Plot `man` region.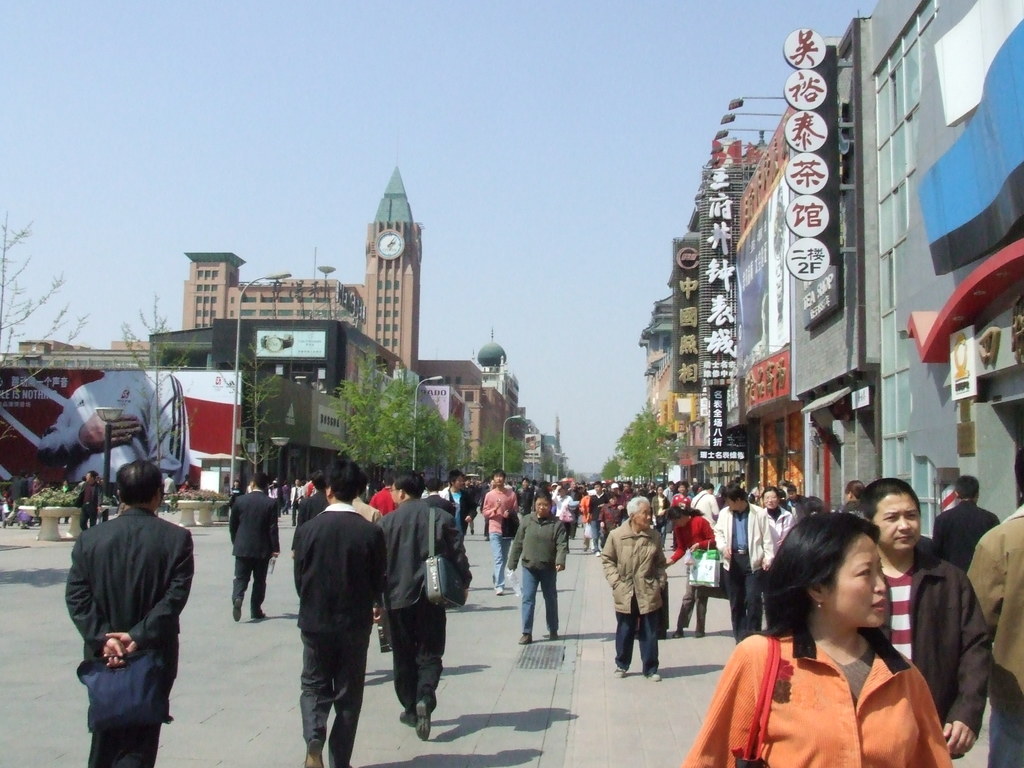
Plotted at {"x1": 478, "y1": 472, "x2": 515, "y2": 589}.
